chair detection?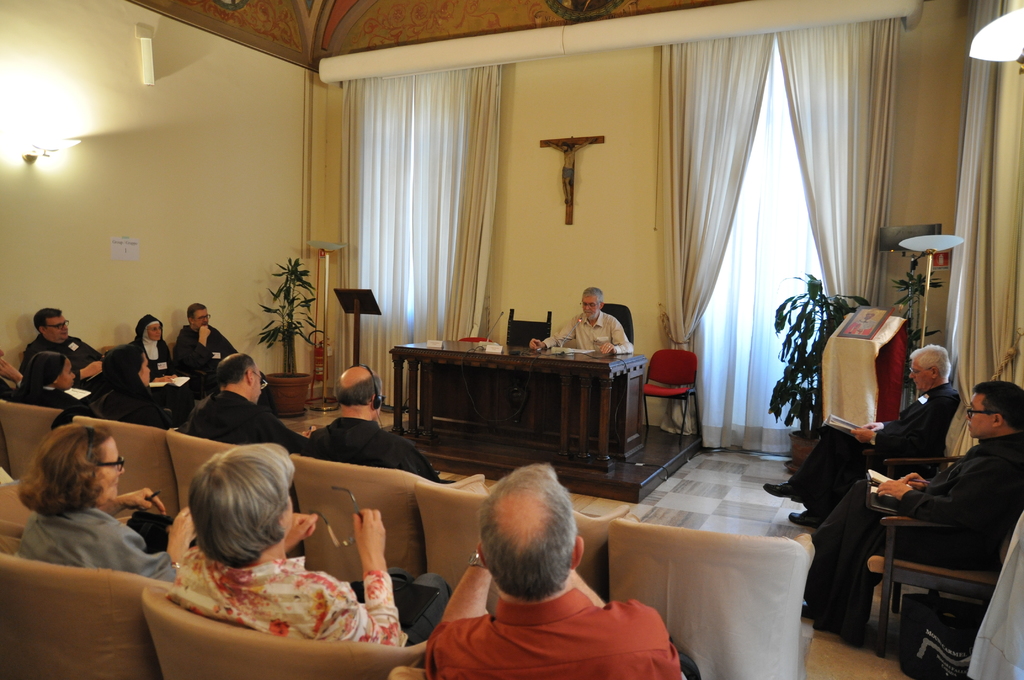
{"x1": 842, "y1": 432, "x2": 1001, "y2": 667}
